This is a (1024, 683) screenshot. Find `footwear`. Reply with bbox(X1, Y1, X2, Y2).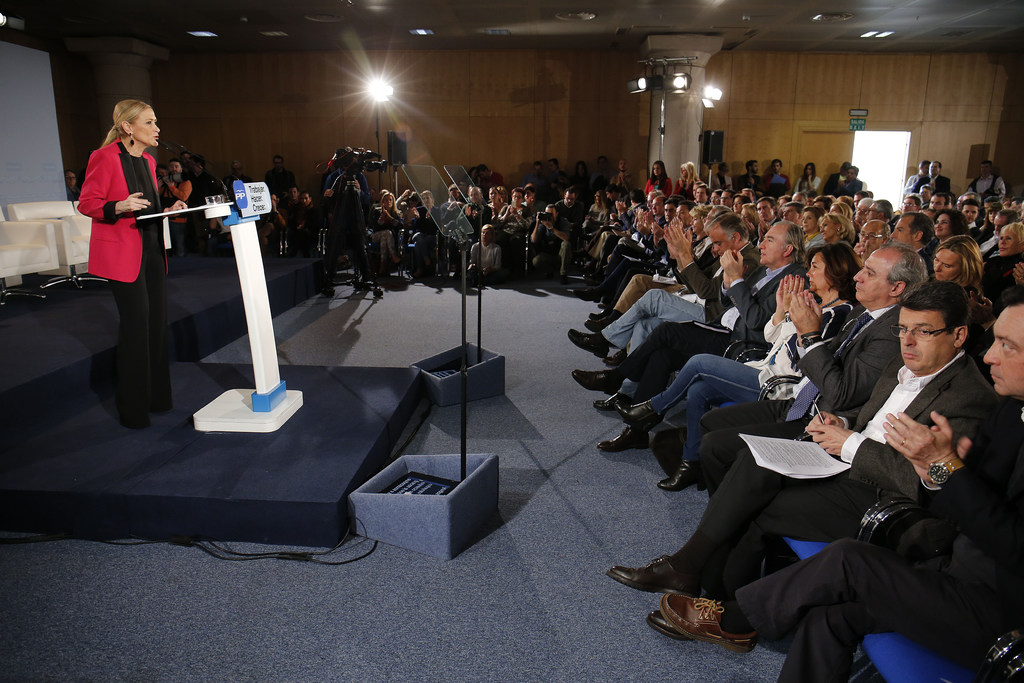
bbox(568, 325, 611, 359).
